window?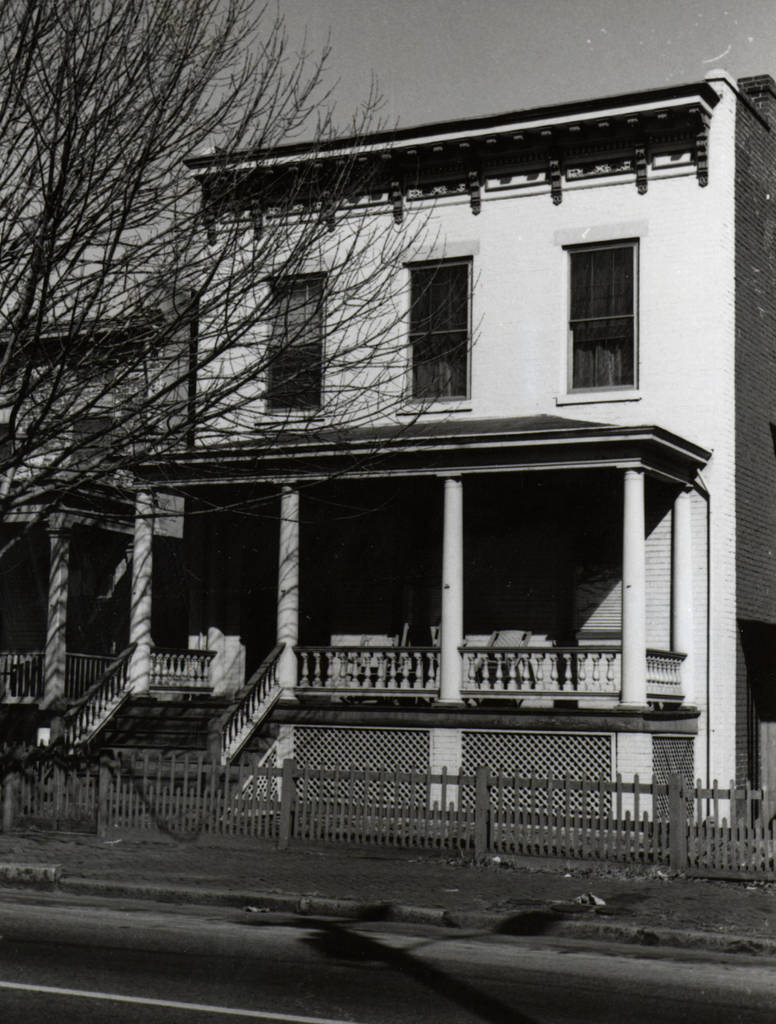
Rect(251, 256, 333, 420)
